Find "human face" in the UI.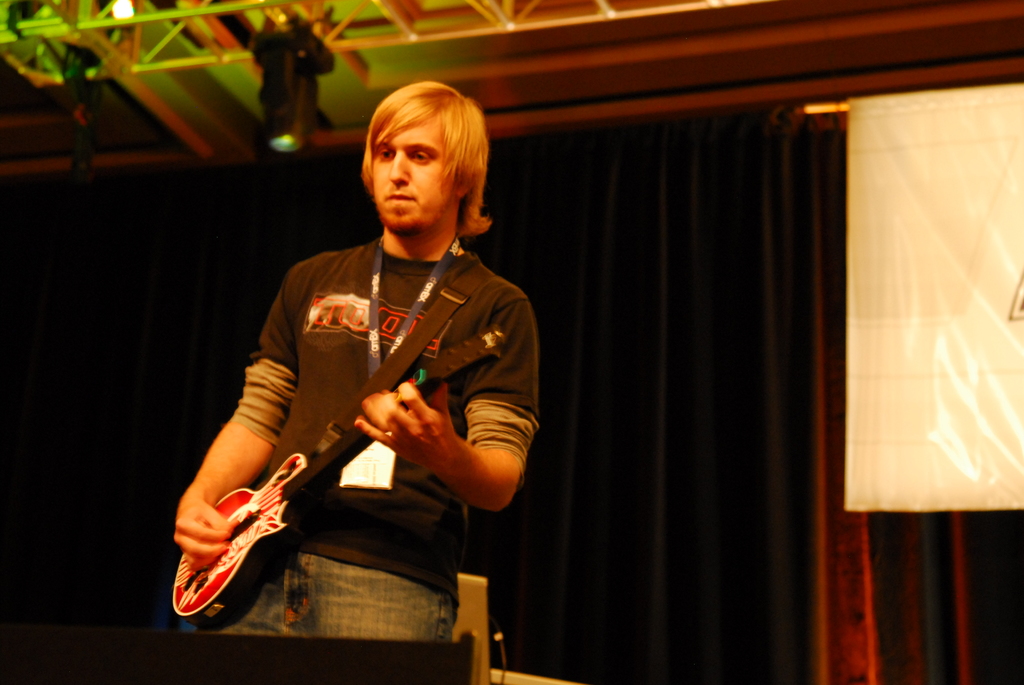
UI element at <box>365,105,454,238</box>.
